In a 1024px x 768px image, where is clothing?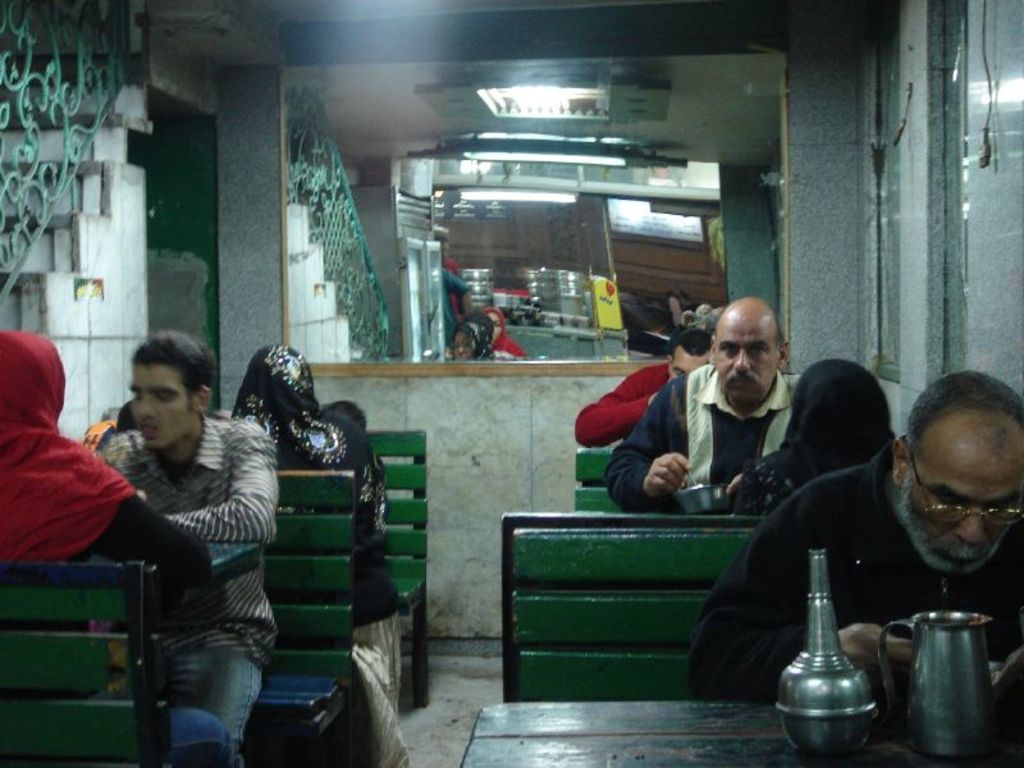
<box>0,339,137,572</box>.
